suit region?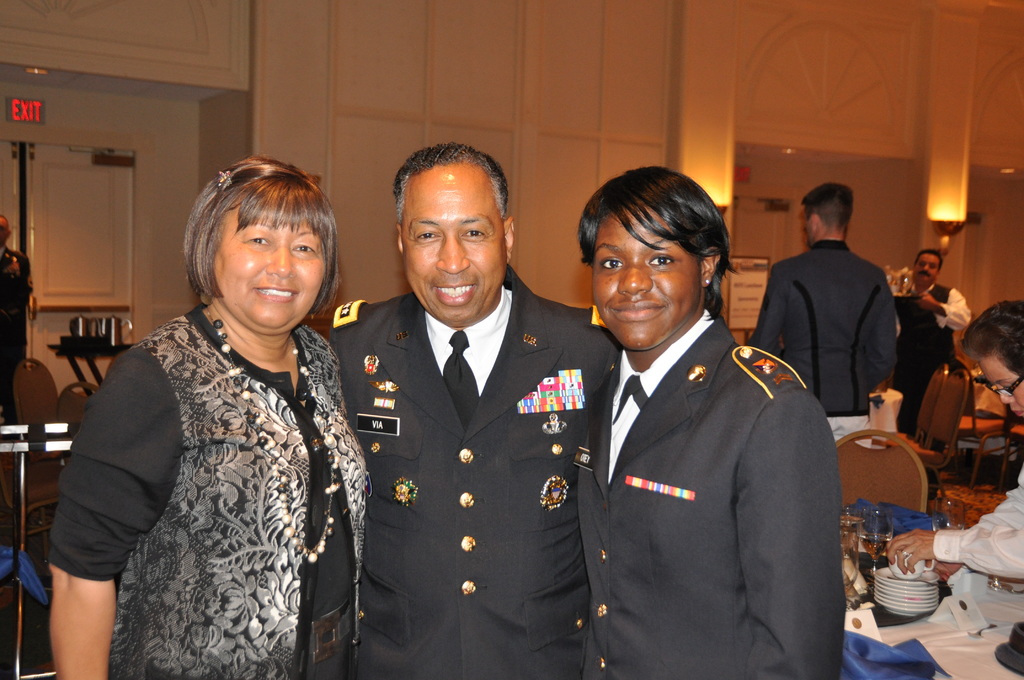
left=744, top=241, right=897, bottom=416
